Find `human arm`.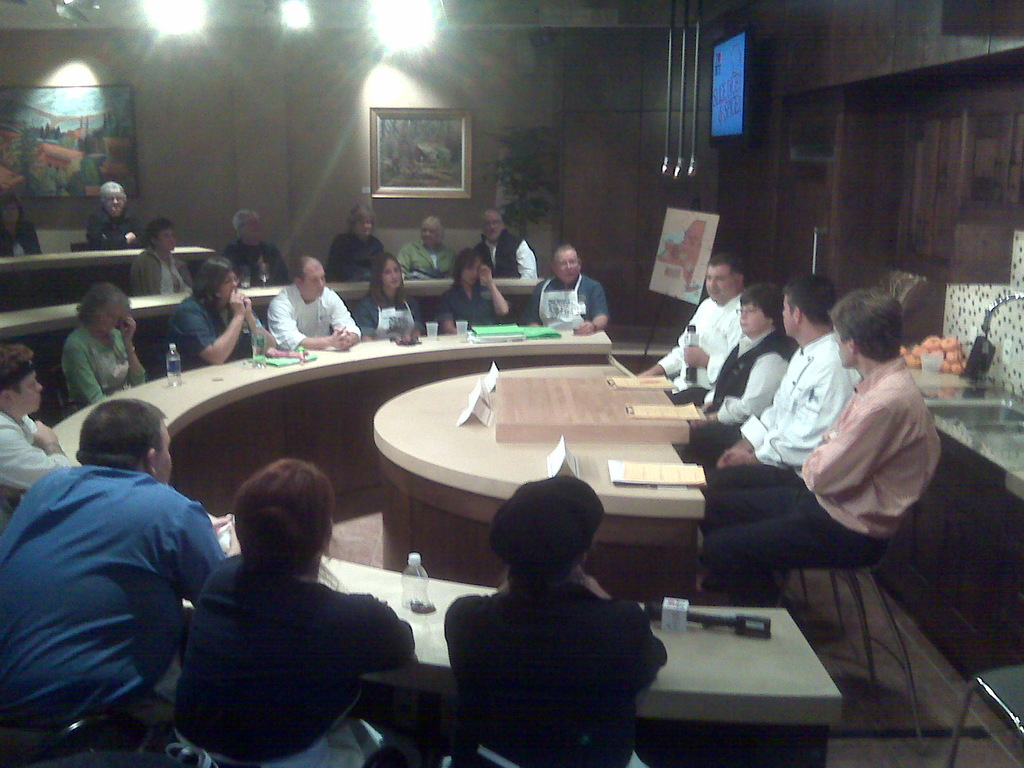
(346,588,425,675).
